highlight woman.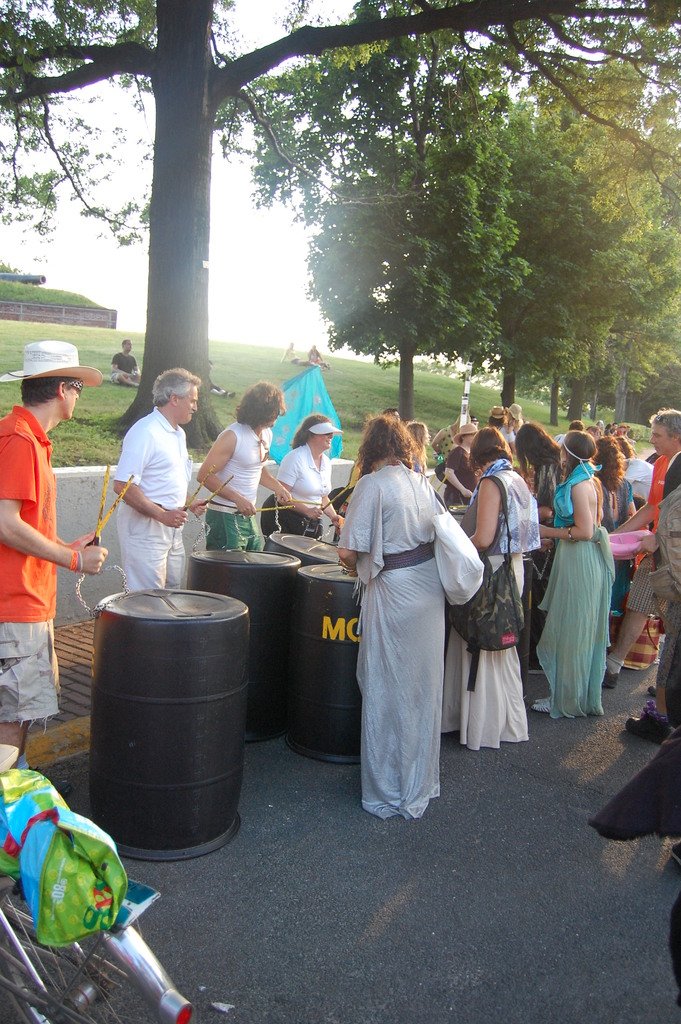
Highlighted region: (334, 417, 442, 820).
